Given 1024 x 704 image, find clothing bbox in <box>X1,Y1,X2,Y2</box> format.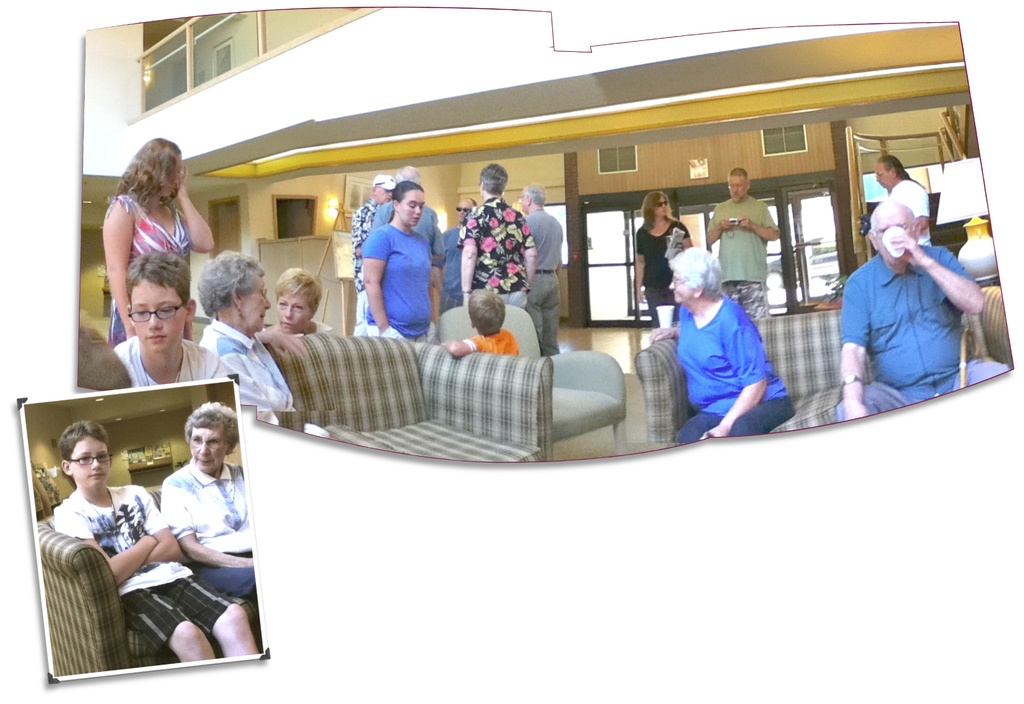
<box>666,260,801,436</box>.
